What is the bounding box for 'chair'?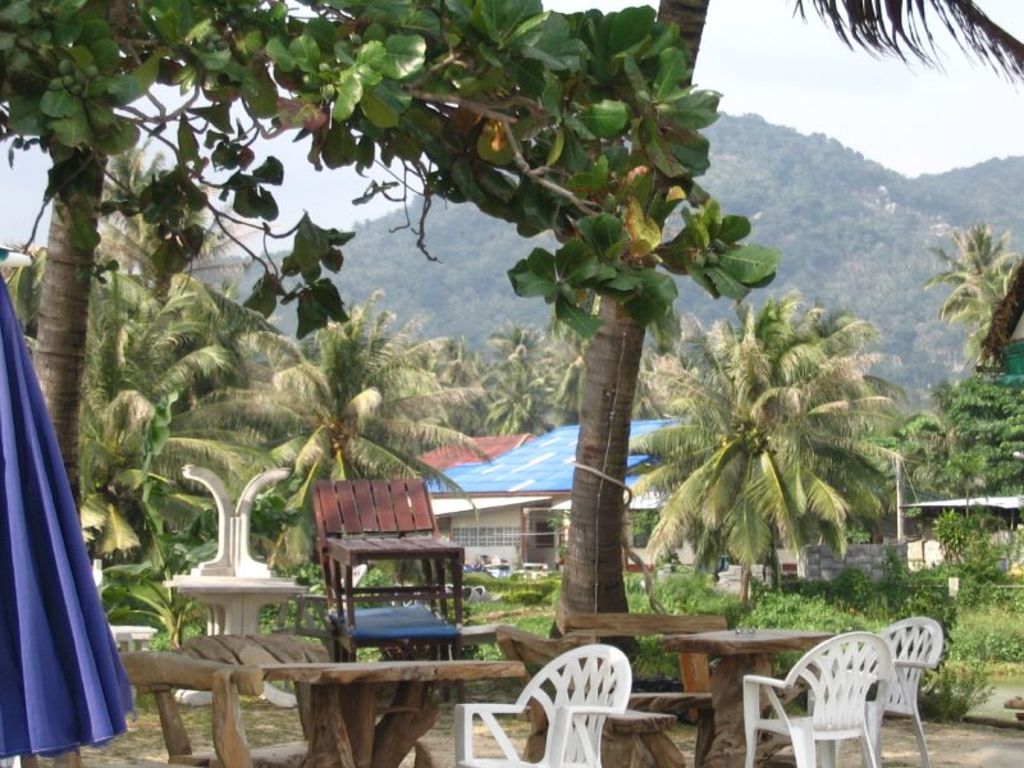
left=310, top=476, right=466, bottom=632.
